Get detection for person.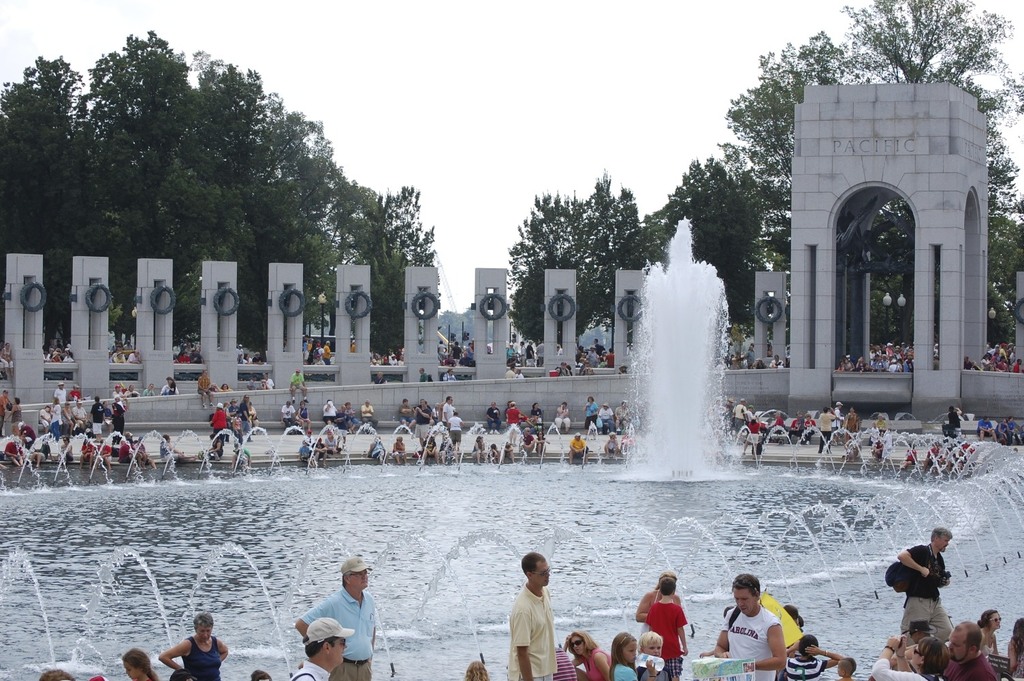
Detection: <region>298, 437, 315, 464</region>.
